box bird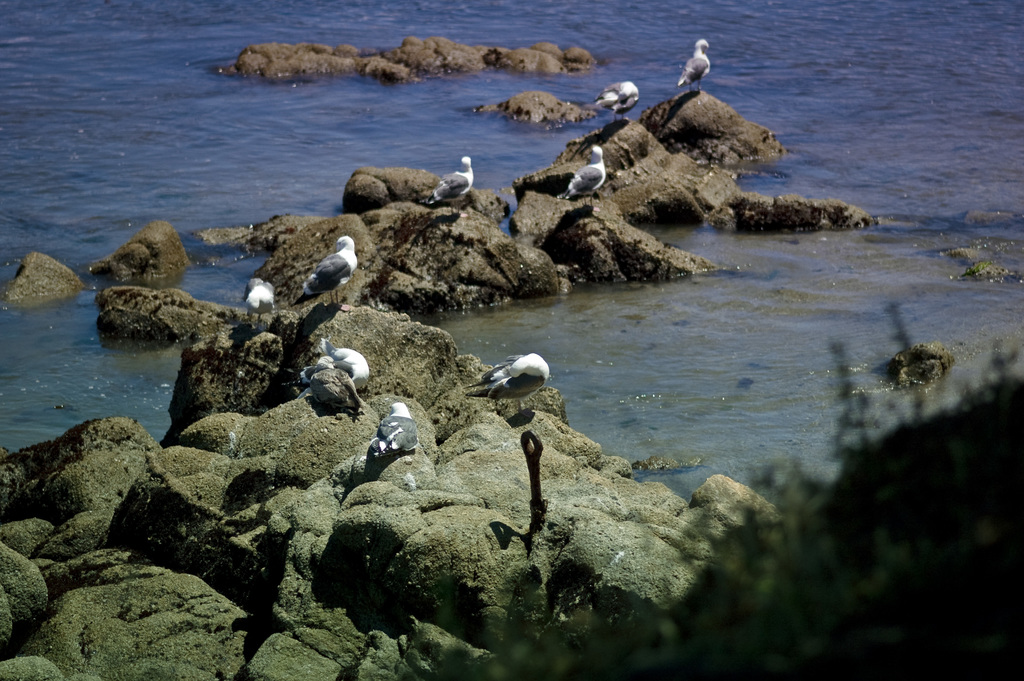
[x1=290, y1=234, x2=356, y2=308]
